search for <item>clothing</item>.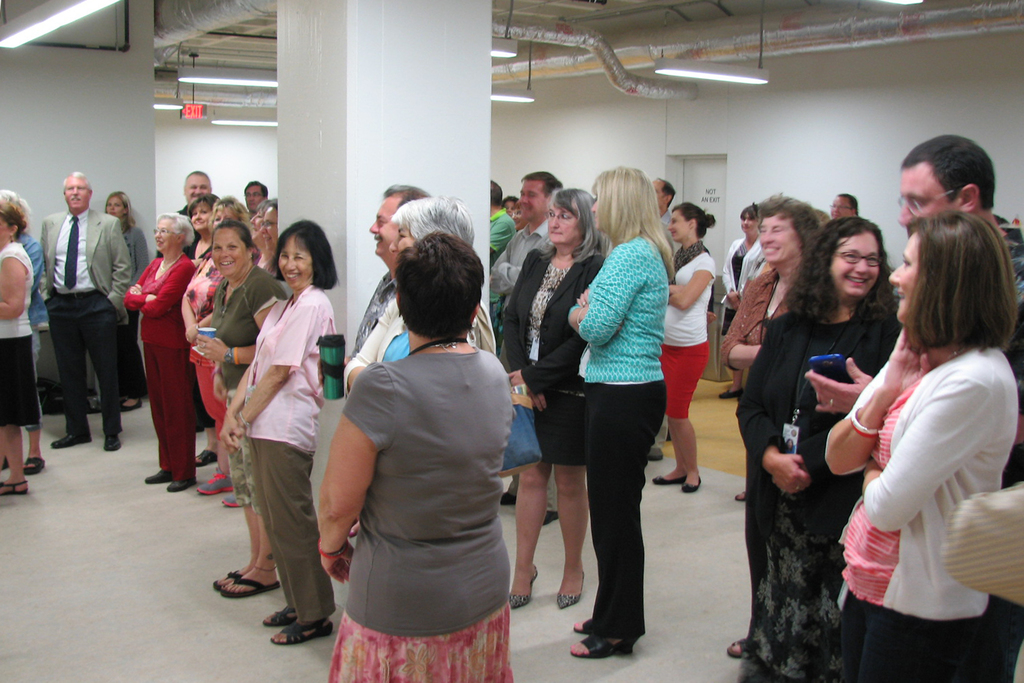
Found at <box>330,341,519,682</box>.
